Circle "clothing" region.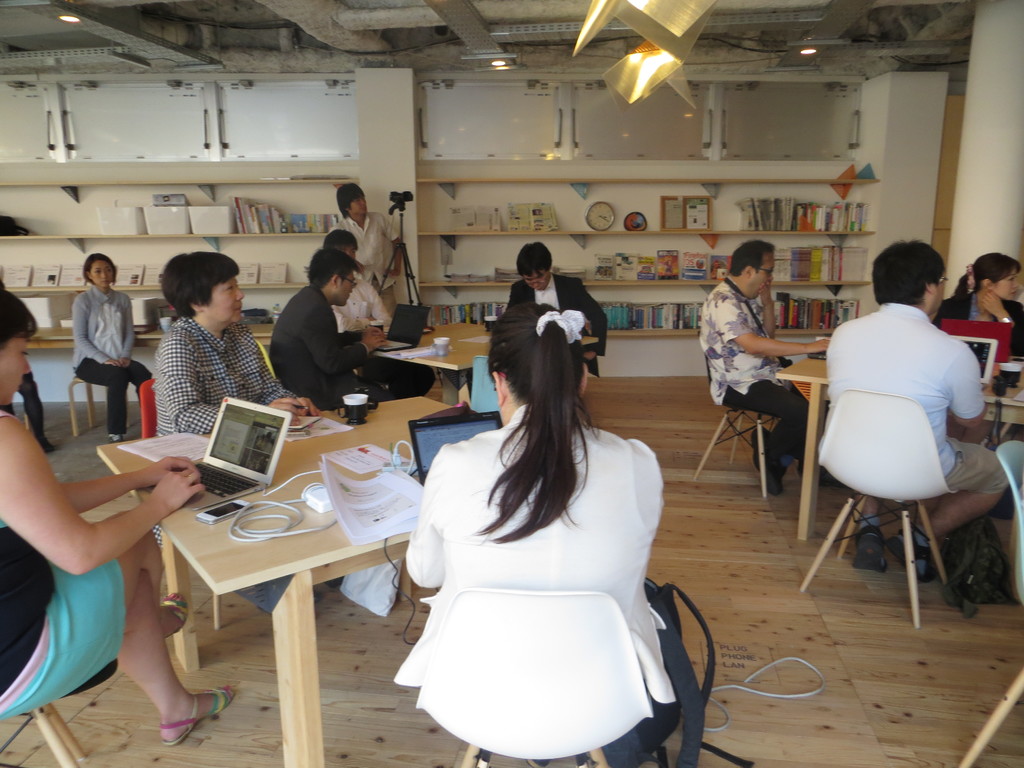
Region: box(329, 270, 396, 343).
